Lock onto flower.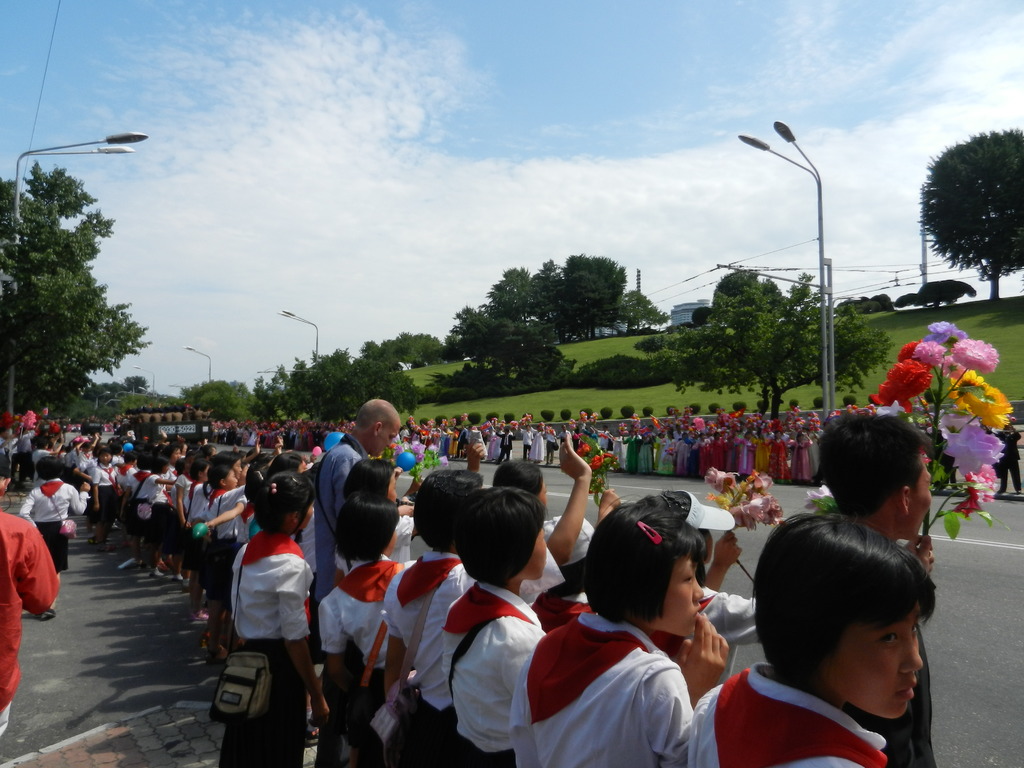
Locked: <bbox>899, 336, 916, 357</bbox>.
